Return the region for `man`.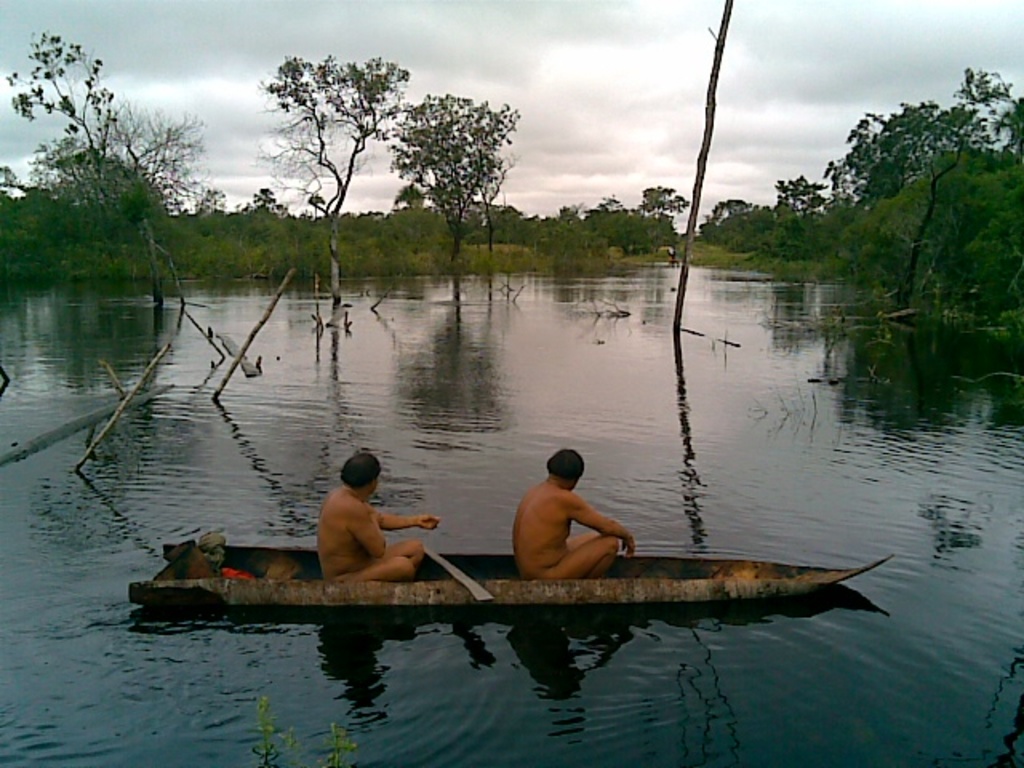
pyautogui.locateOnScreen(318, 450, 432, 582).
